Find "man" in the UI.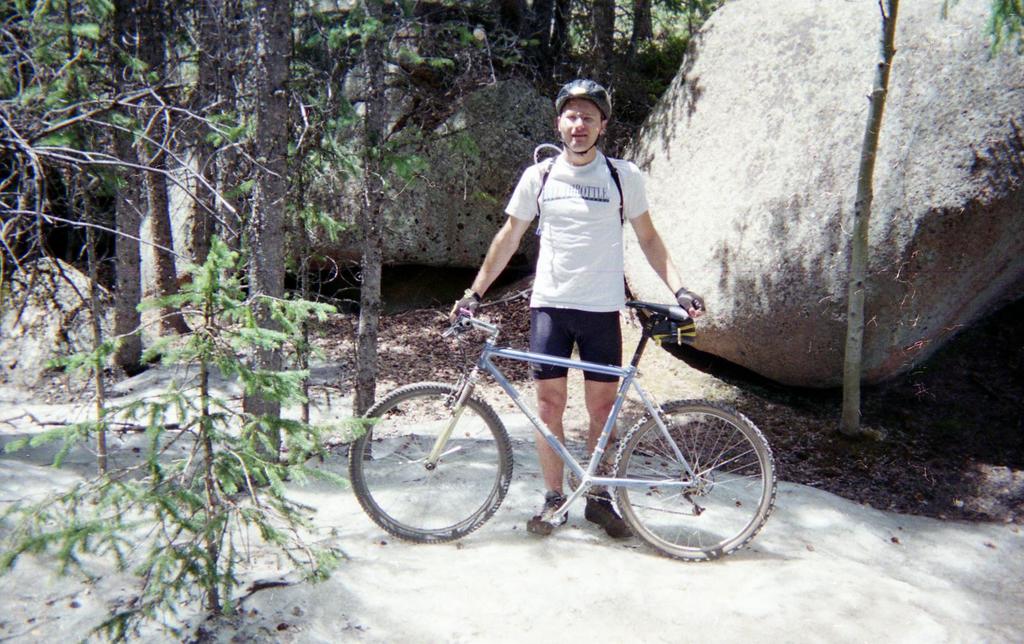
UI element at [left=439, top=102, right=703, bottom=474].
